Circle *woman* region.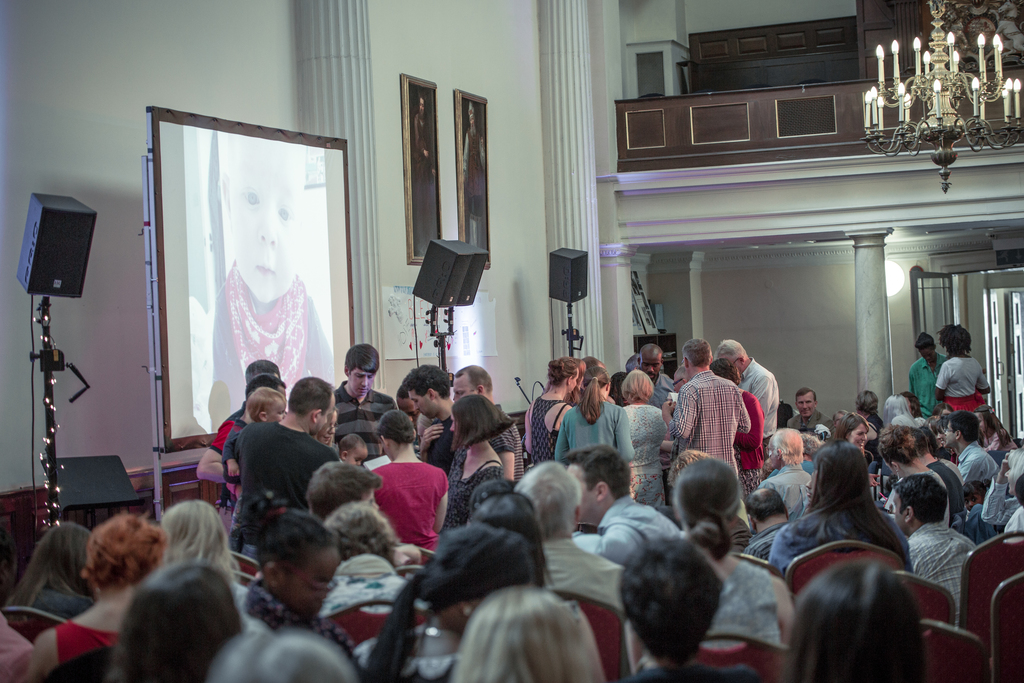
Region: Rect(104, 564, 246, 682).
